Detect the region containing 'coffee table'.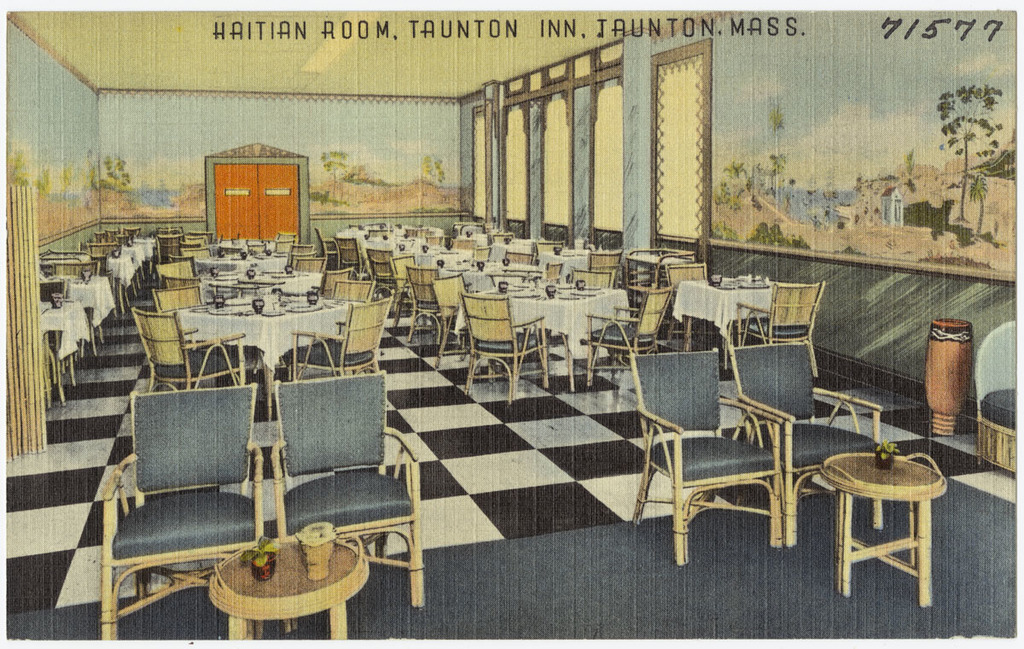
box=[138, 239, 155, 284].
